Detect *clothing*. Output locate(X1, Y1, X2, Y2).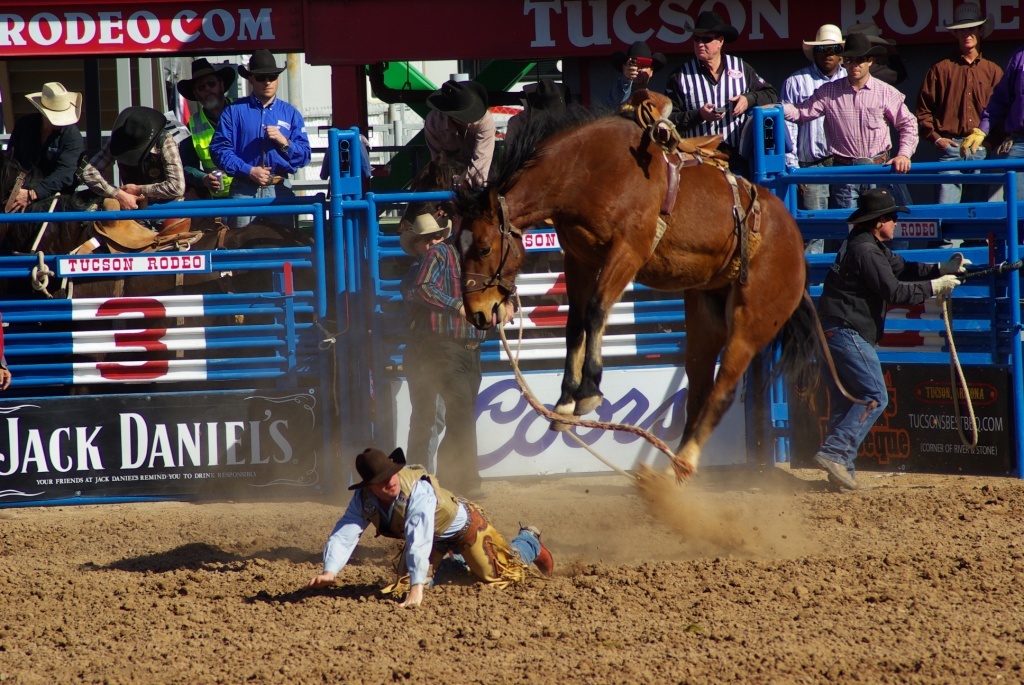
locate(811, 216, 948, 475).
